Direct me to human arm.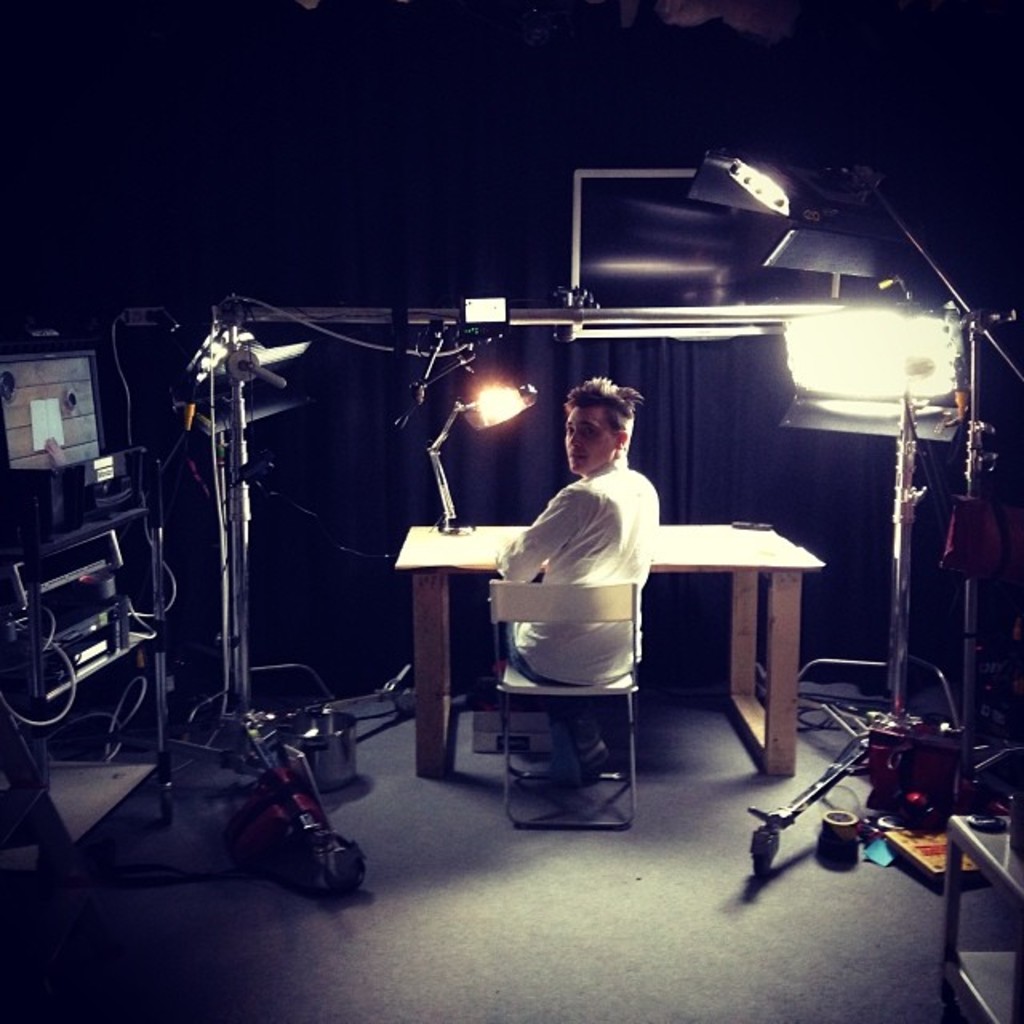
Direction: bbox=[499, 488, 597, 581].
